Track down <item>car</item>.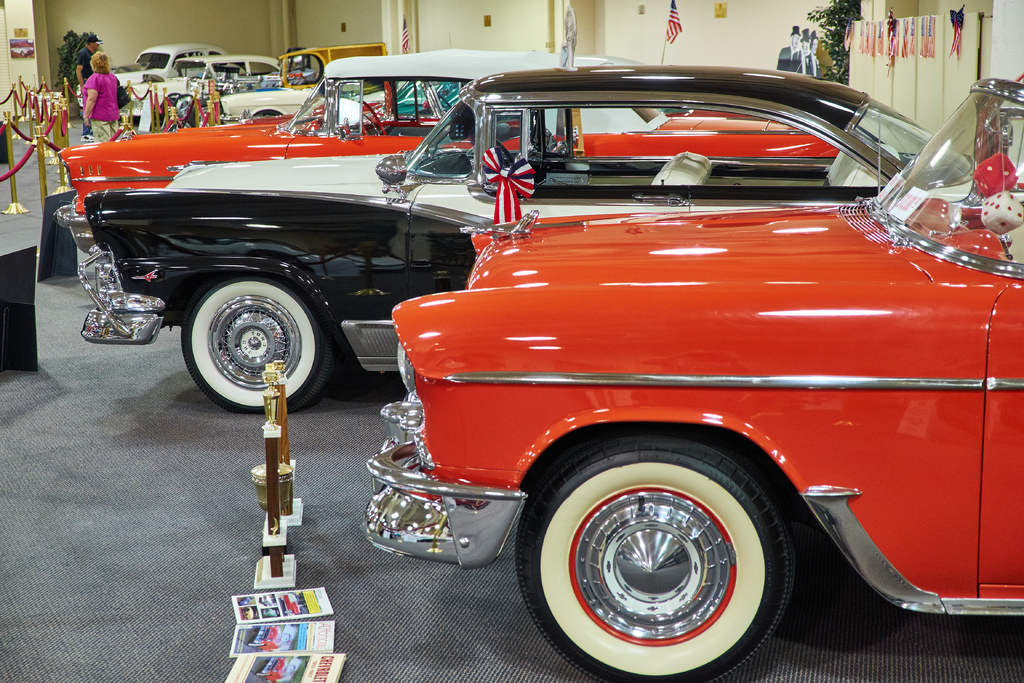
Tracked to locate(155, 53, 285, 111).
